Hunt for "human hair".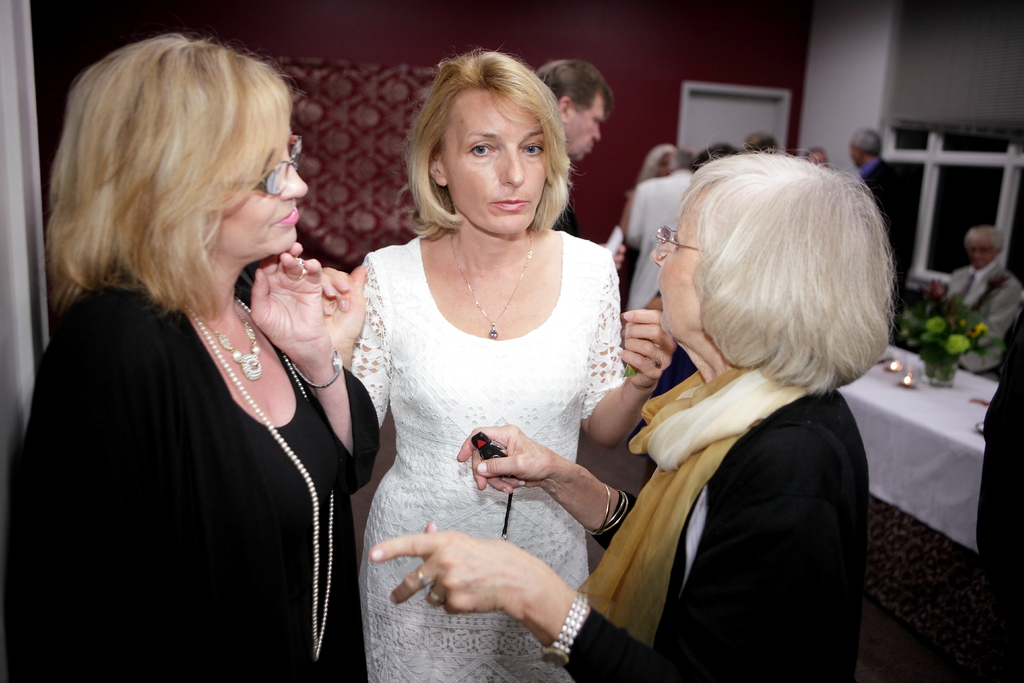
Hunted down at 536 55 607 119.
